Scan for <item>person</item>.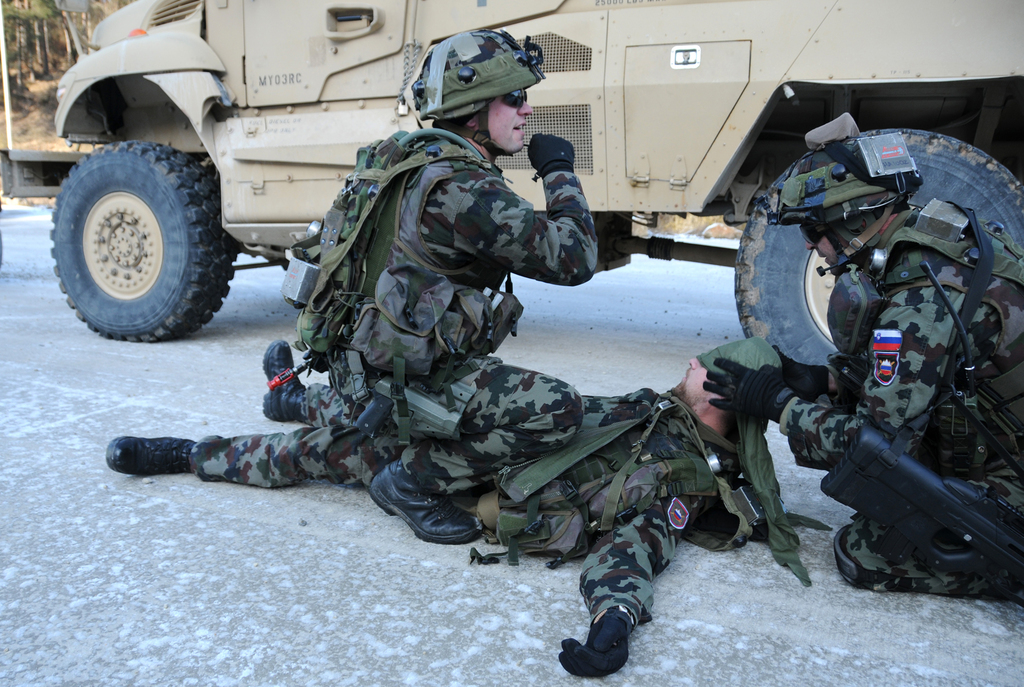
Scan result: 756, 113, 1023, 608.
